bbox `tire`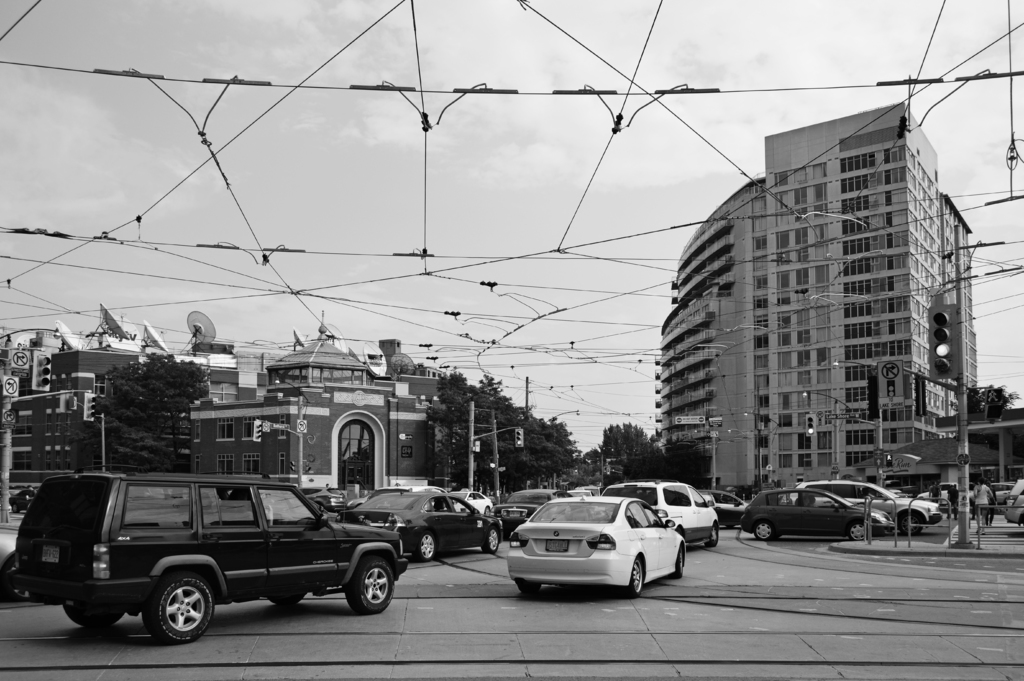
[x1=483, y1=529, x2=500, y2=554]
